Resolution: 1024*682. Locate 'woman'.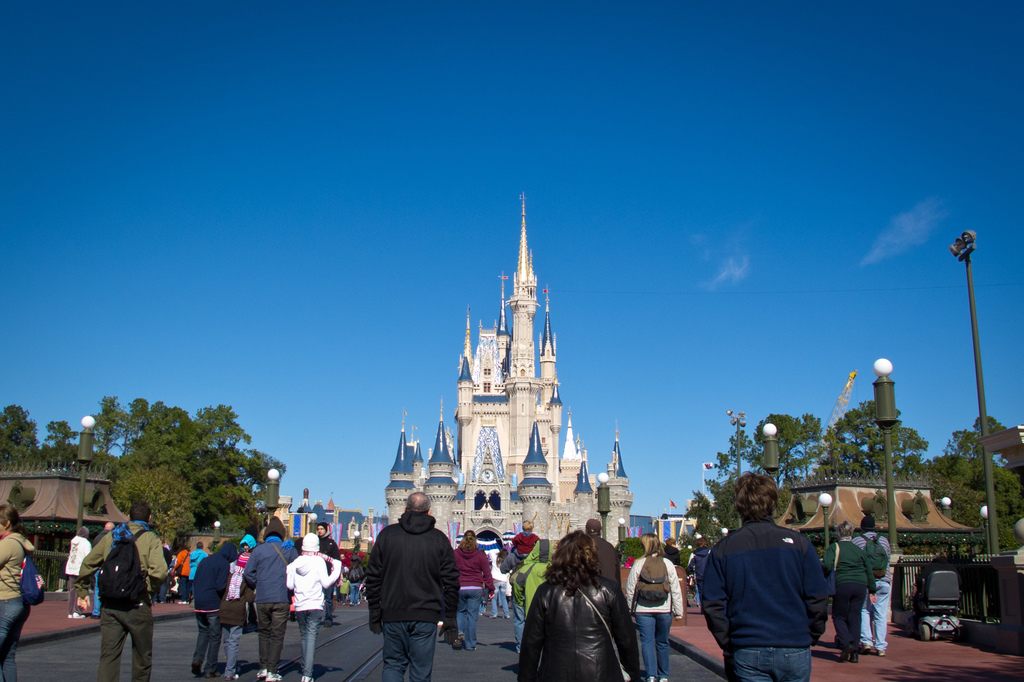
451/531/493/649.
